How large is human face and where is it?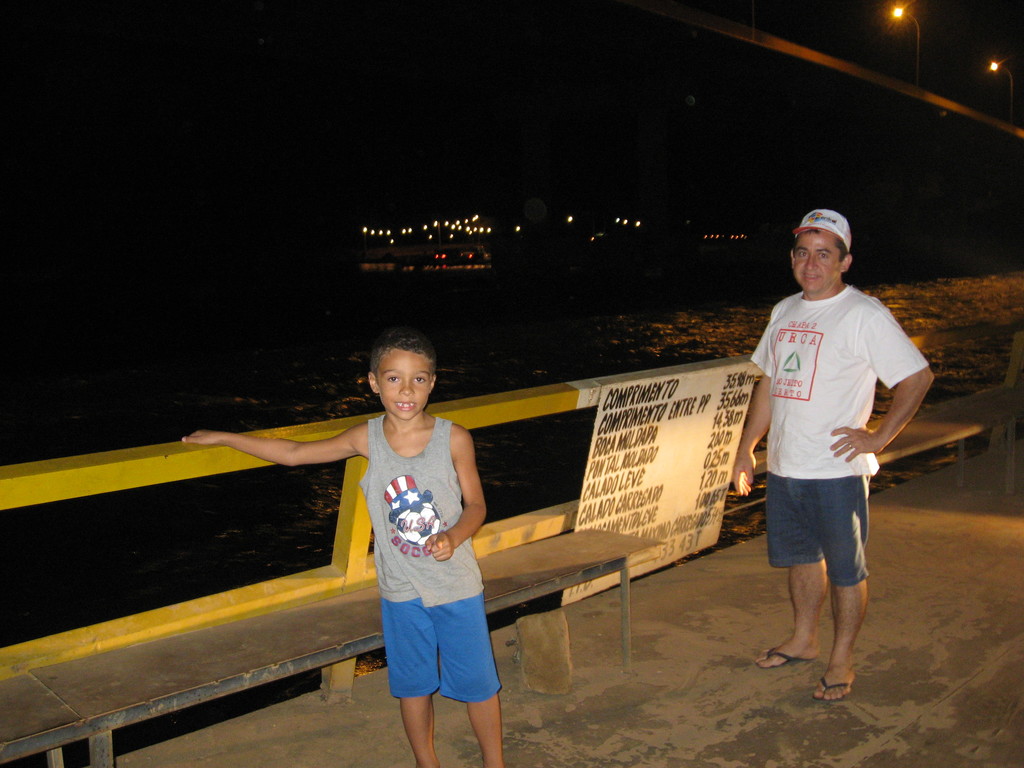
Bounding box: 794,230,840,290.
